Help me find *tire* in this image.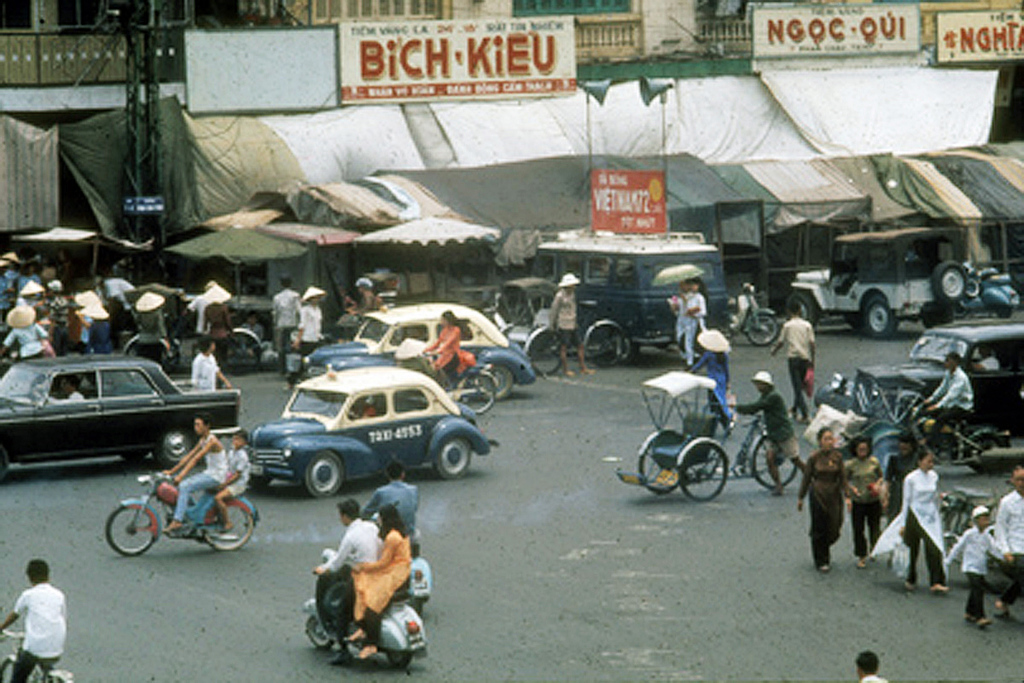
Found it: bbox=(241, 480, 274, 486).
